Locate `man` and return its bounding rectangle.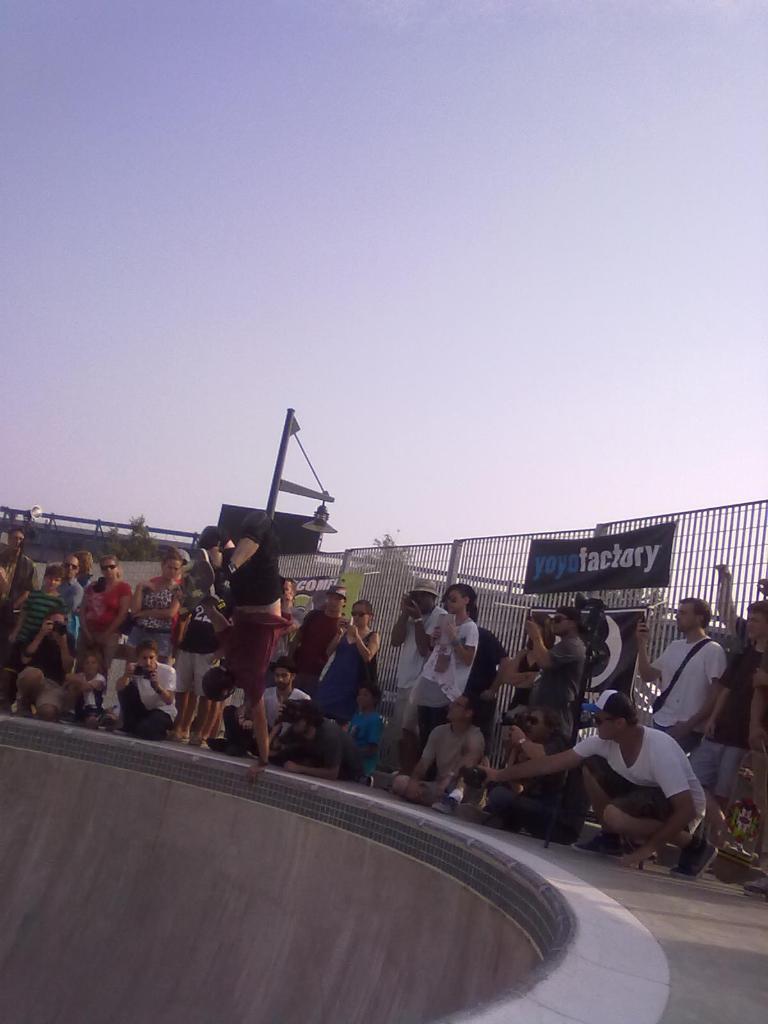
[left=526, top=604, right=588, bottom=707].
